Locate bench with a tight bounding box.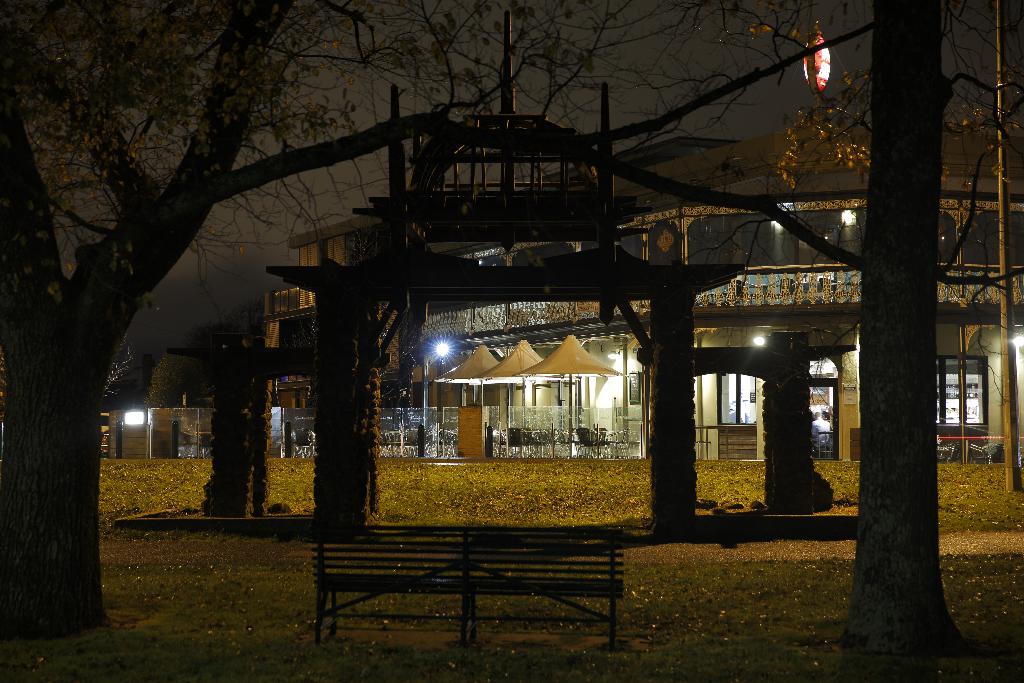
[301, 519, 647, 653].
